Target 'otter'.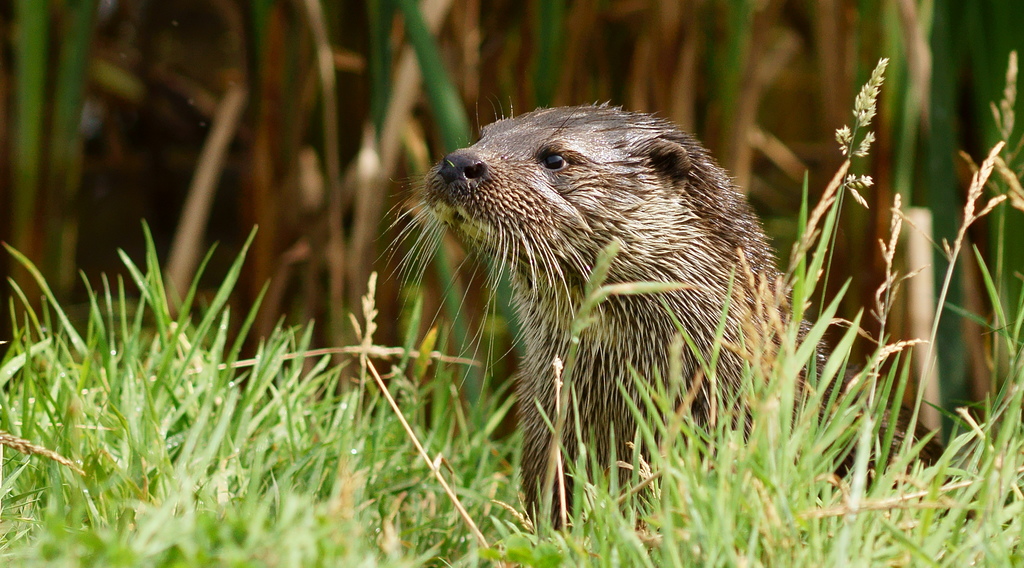
Target region: {"x1": 371, "y1": 96, "x2": 973, "y2": 531}.
